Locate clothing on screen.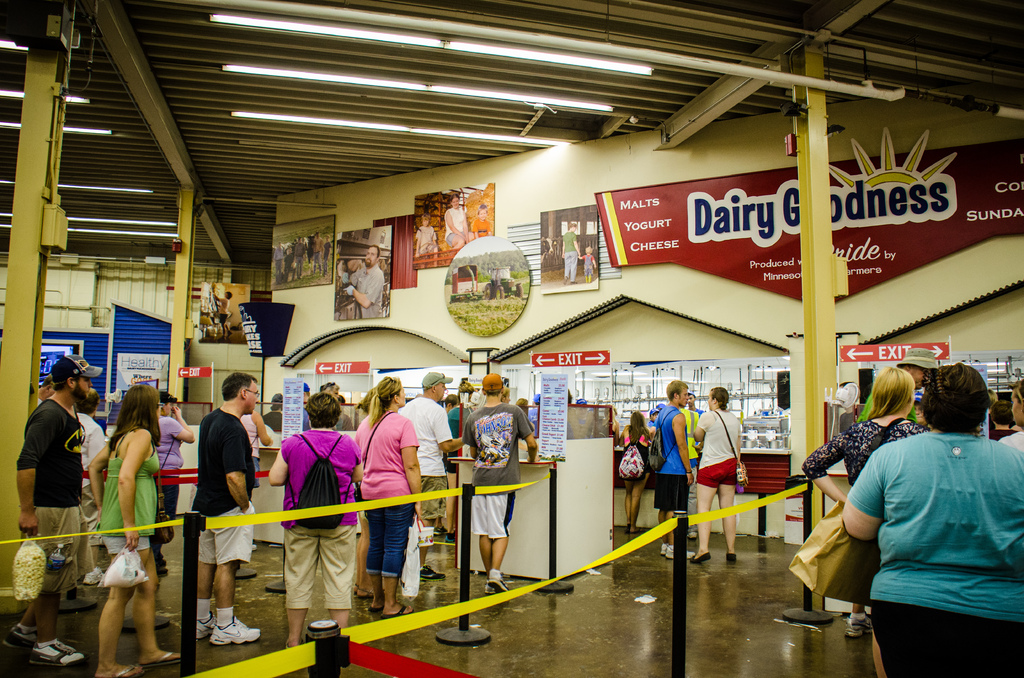
On screen at 14:400:83:551.
